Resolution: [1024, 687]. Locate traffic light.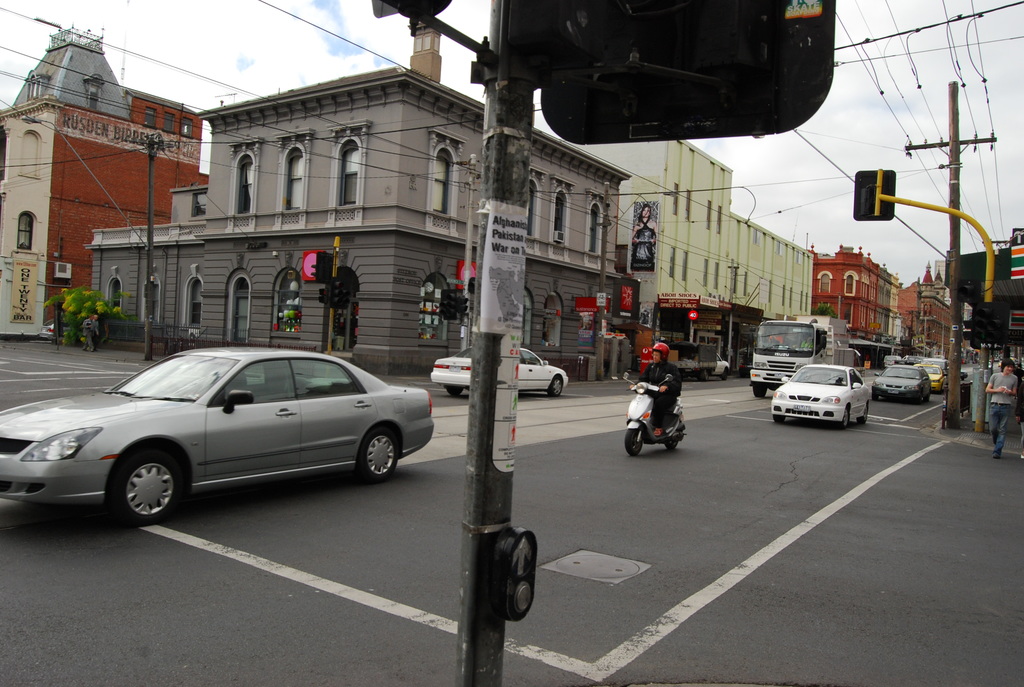
455, 293, 467, 314.
